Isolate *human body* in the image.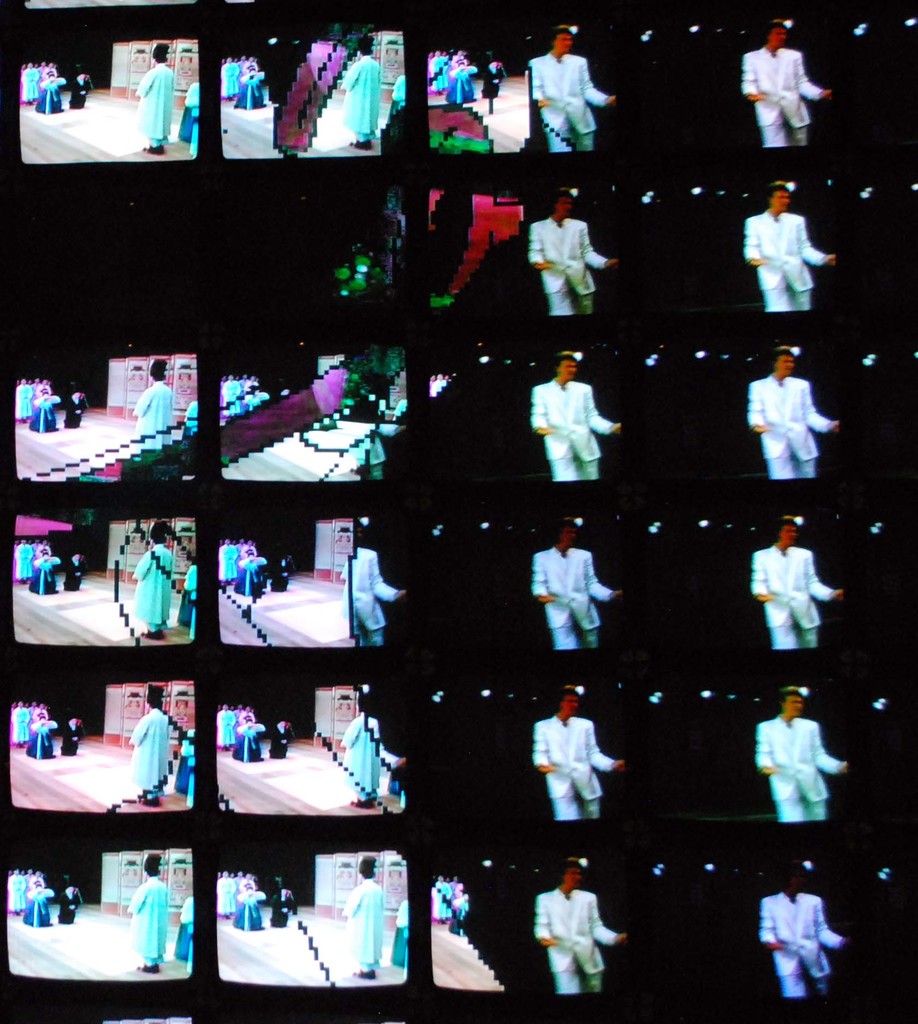
Isolated region: l=340, t=60, r=383, b=151.
